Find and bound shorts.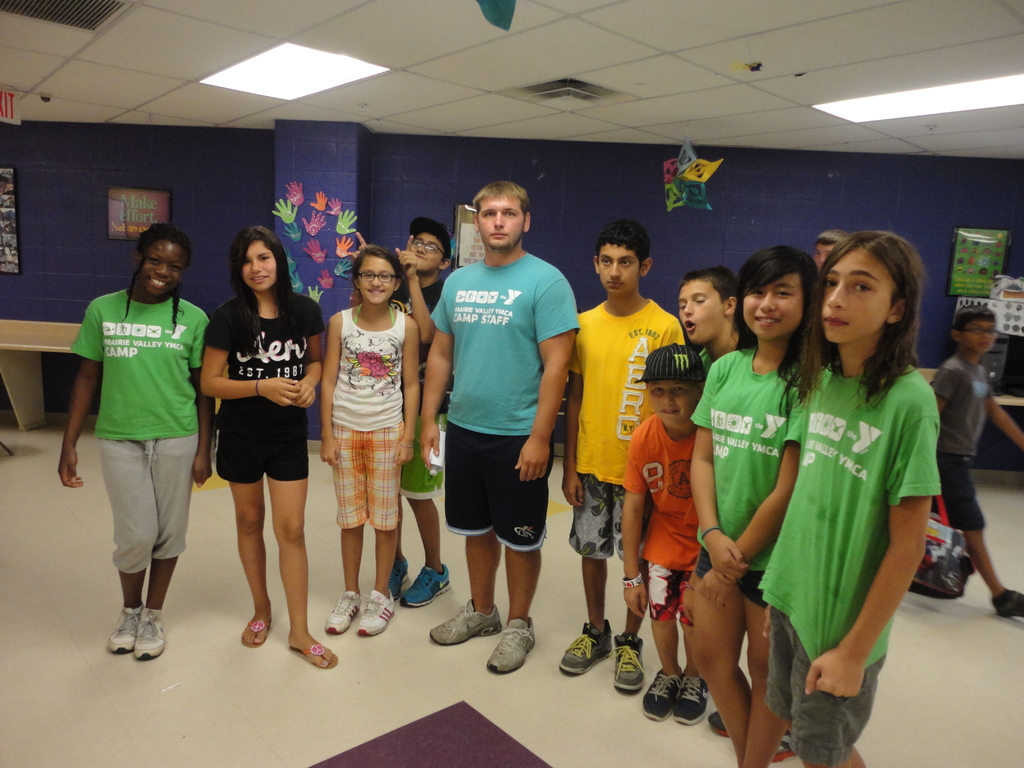
Bound: BBox(100, 431, 193, 575).
